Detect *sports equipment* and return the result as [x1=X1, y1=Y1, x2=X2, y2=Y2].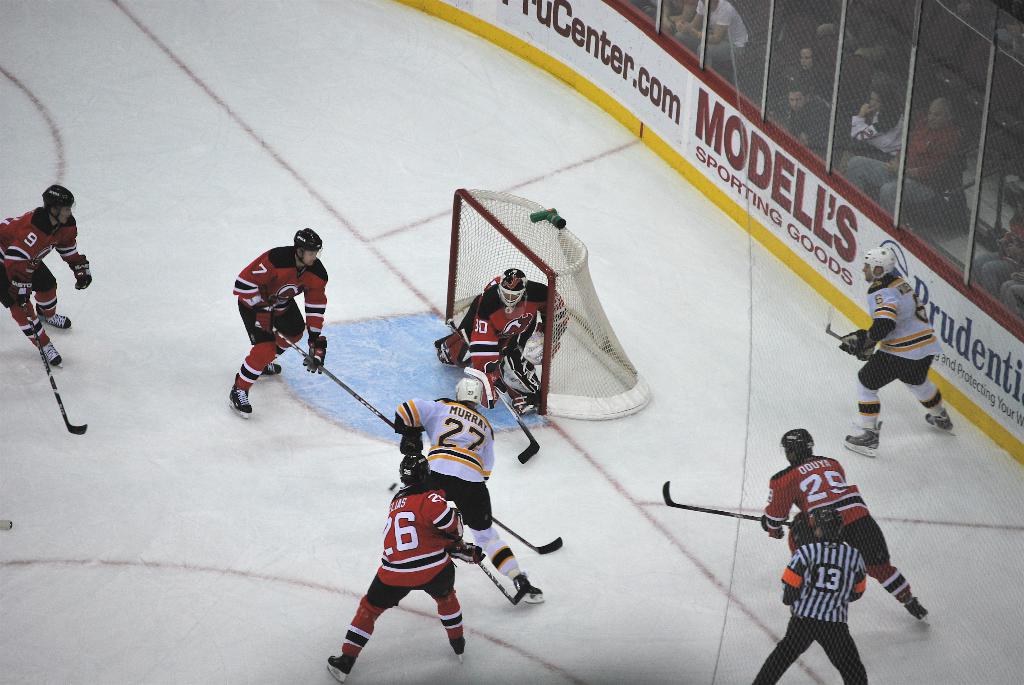
[x1=325, y1=654, x2=355, y2=684].
